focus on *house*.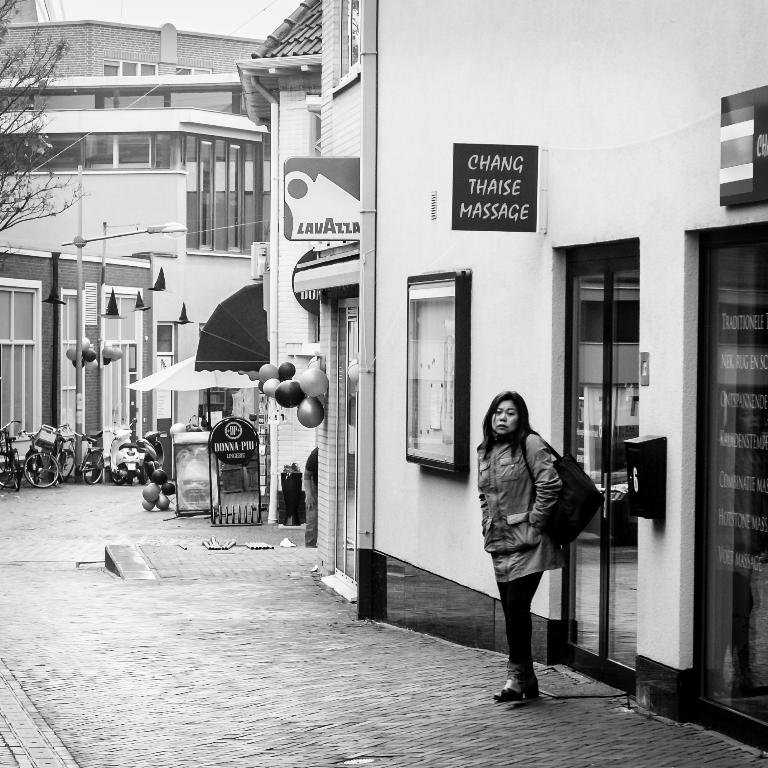
Focused at x1=238, y1=0, x2=767, y2=758.
